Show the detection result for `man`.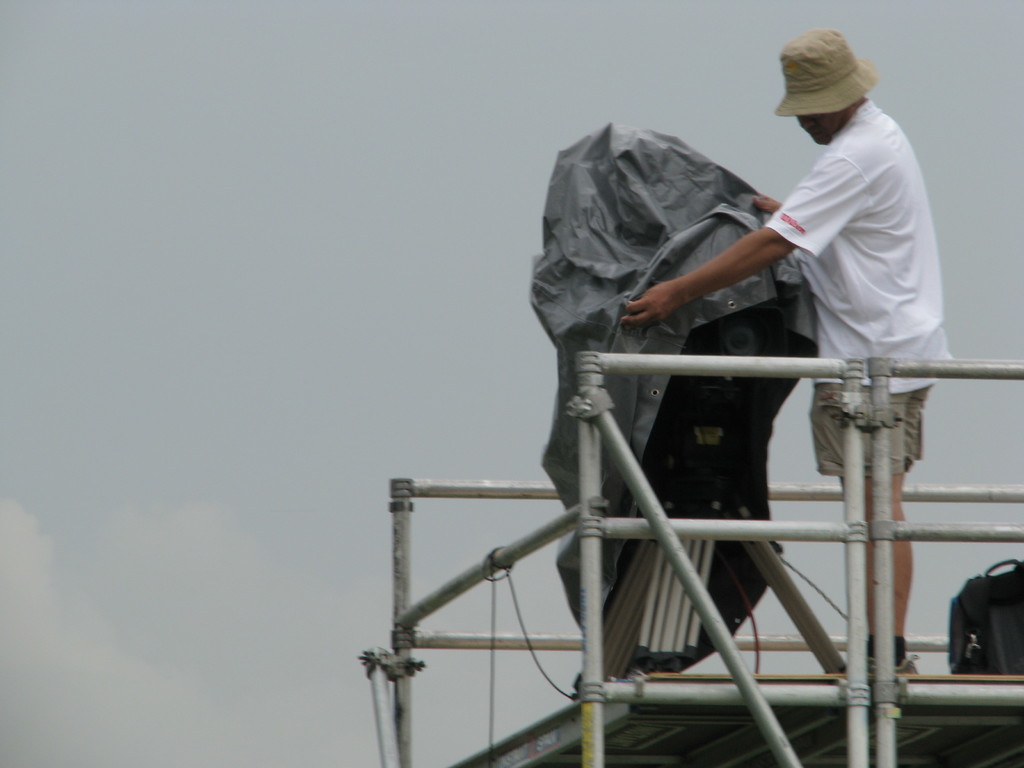
(666, 45, 975, 658).
